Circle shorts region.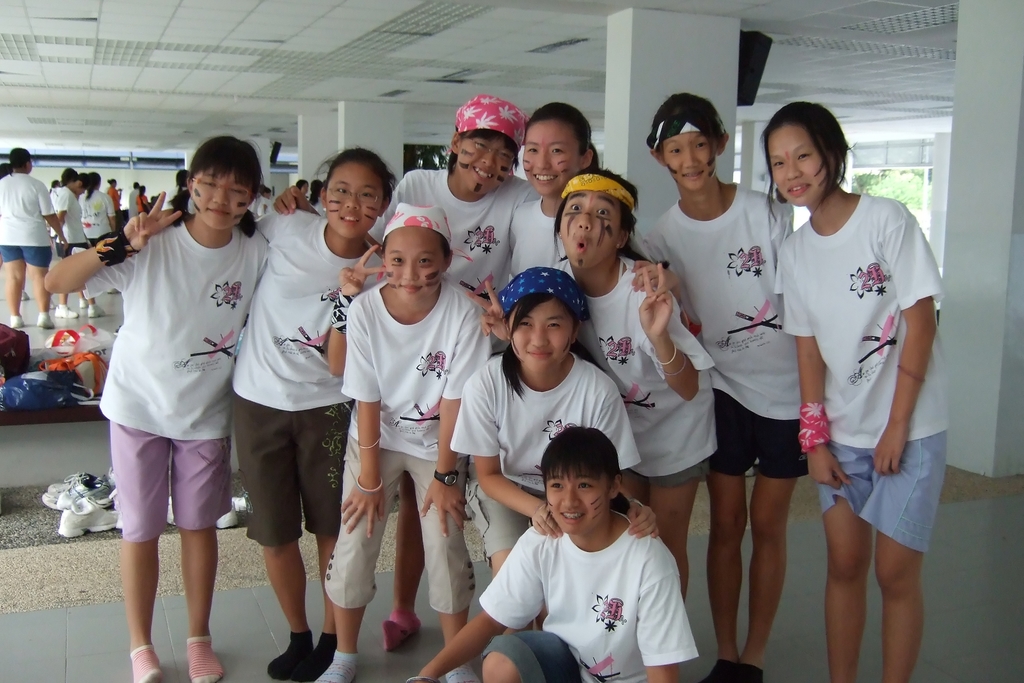
Region: [91, 231, 108, 244].
